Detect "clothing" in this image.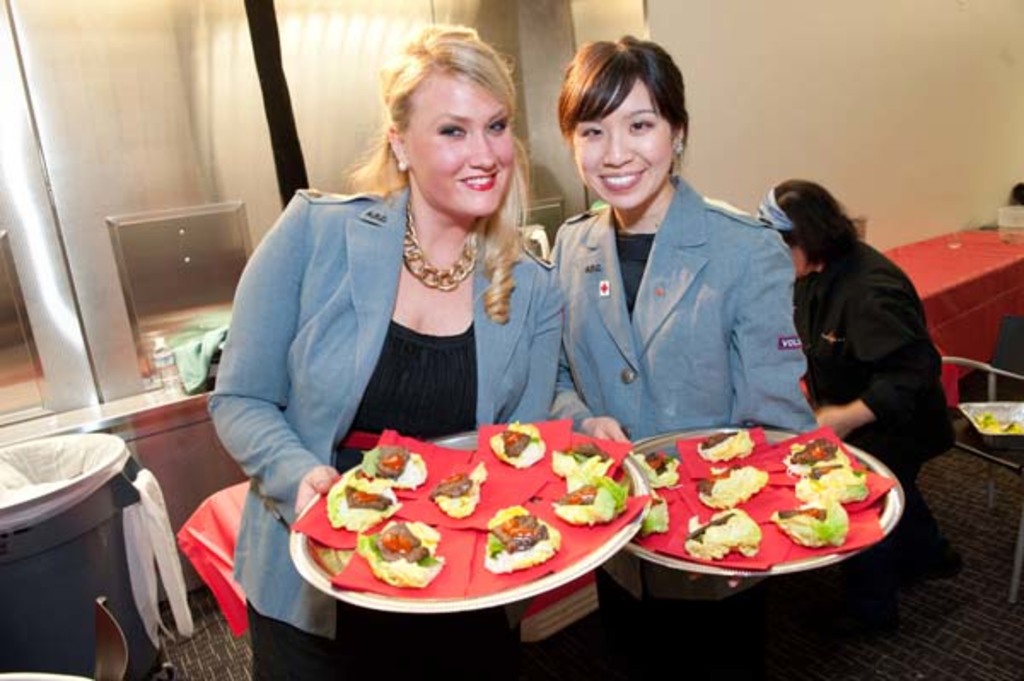
Detection: [527, 140, 823, 461].
